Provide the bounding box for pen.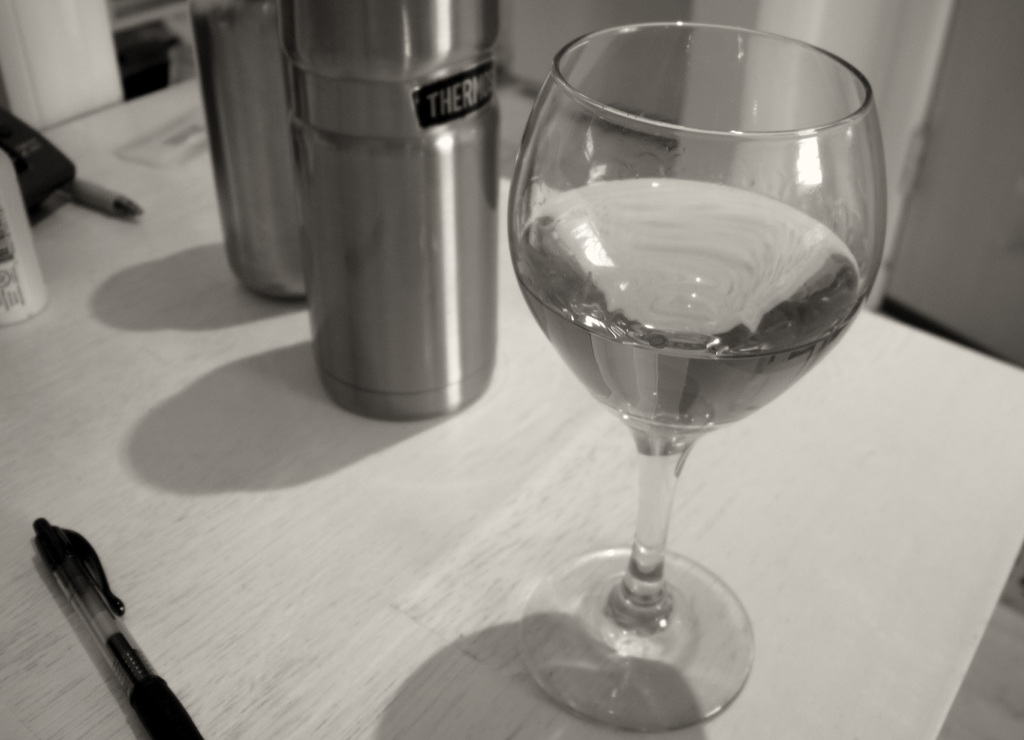
63:176:144:221.
